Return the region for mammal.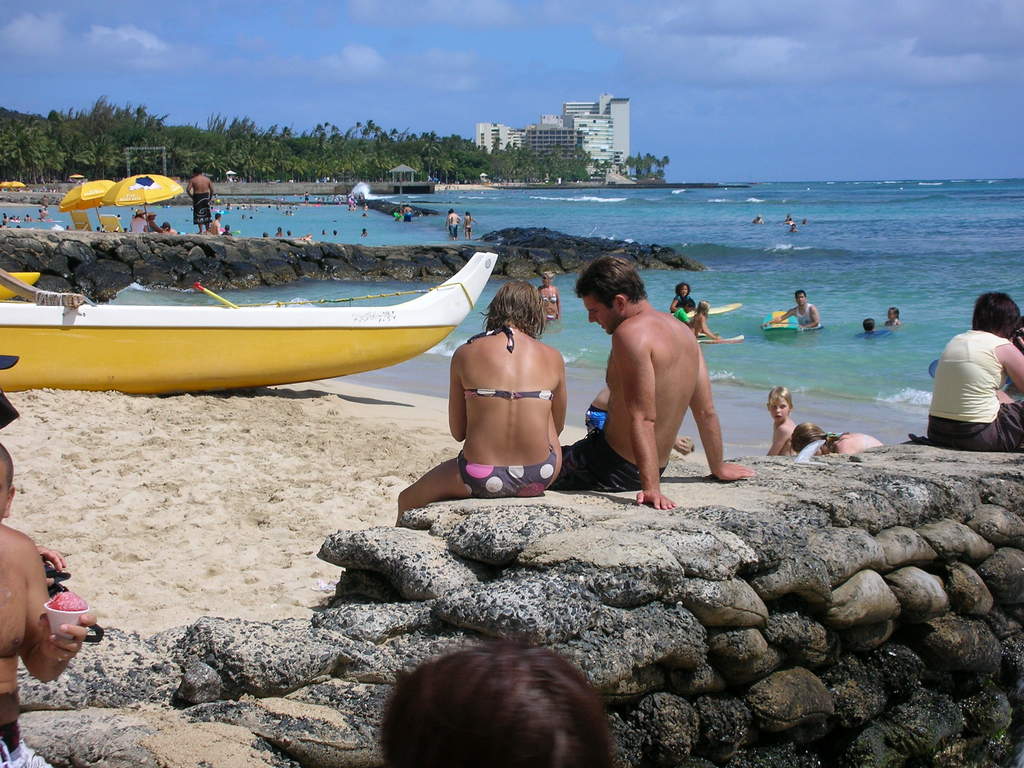
detection(268, 205, 271, 209).
